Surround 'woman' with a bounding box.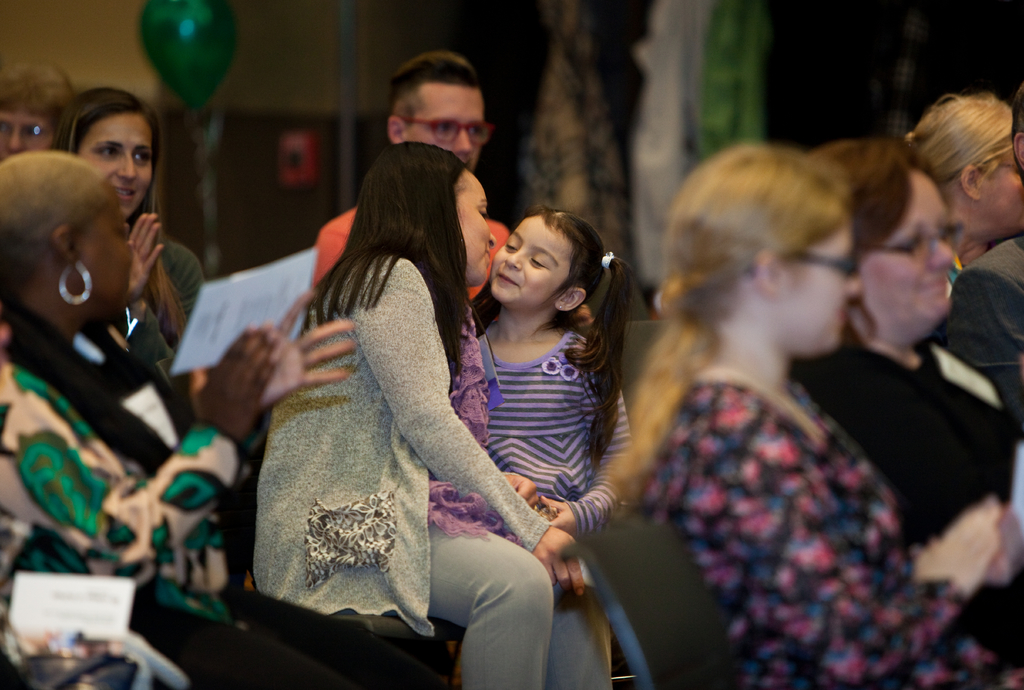
780:129:1019:671.
